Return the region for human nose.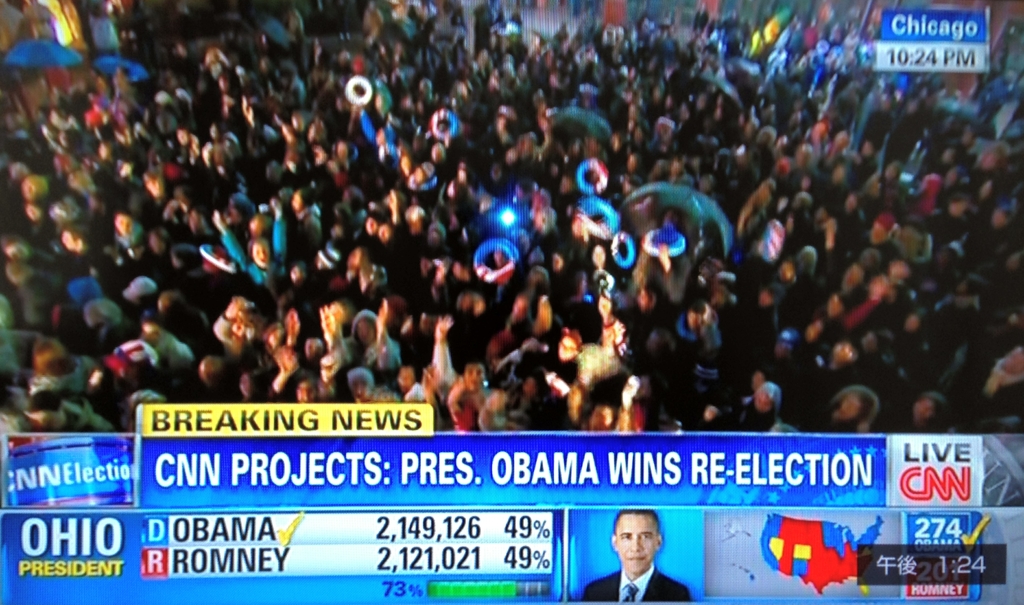
bbox=(628, 536, 643, 552).
